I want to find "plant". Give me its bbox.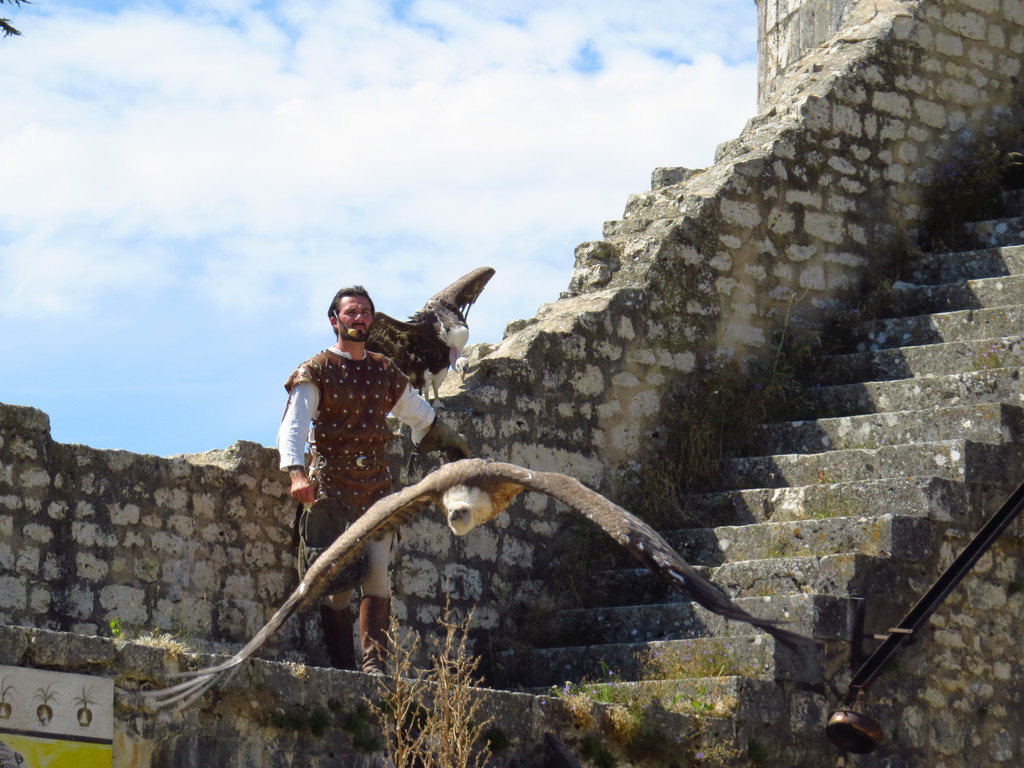
select_region(550, 651, 769, 766).
